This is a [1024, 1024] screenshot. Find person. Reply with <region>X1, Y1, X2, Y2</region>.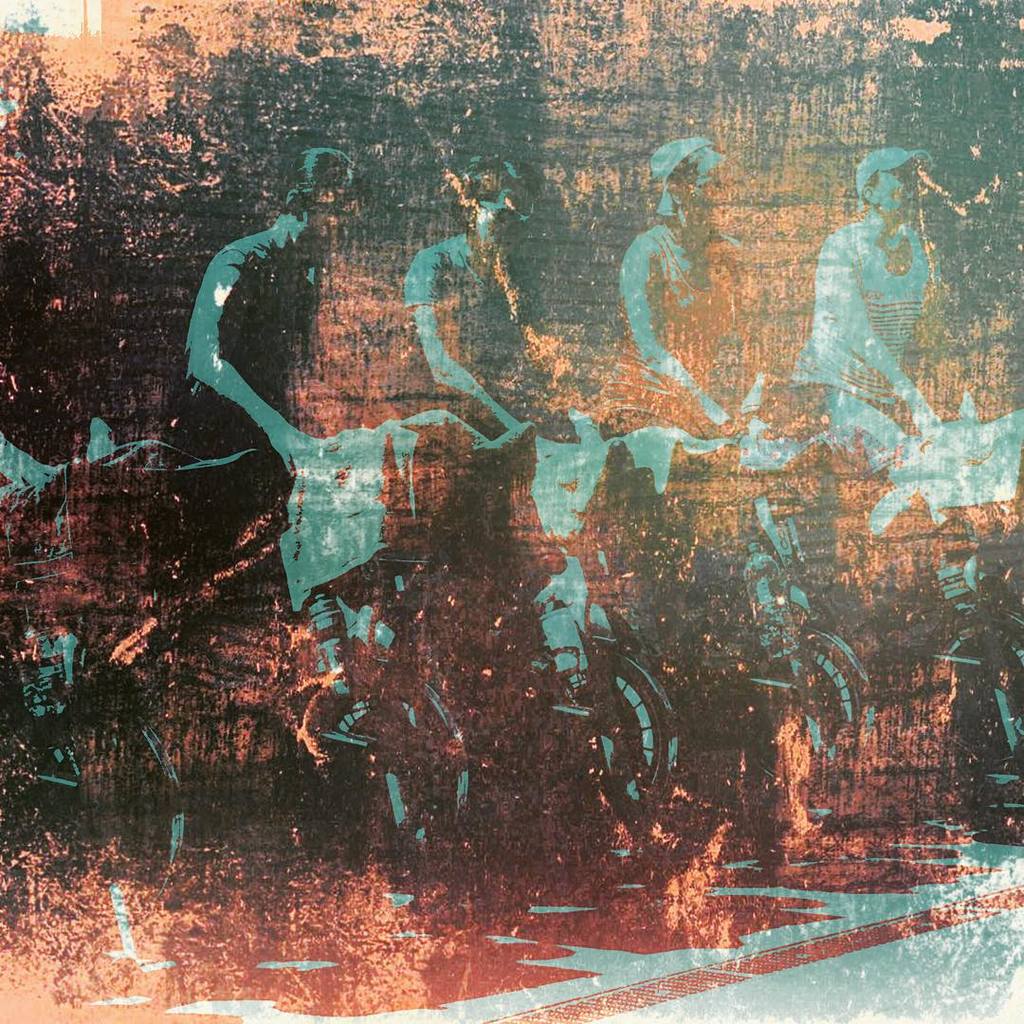
<region>789, 143, 946, 456</region>.
